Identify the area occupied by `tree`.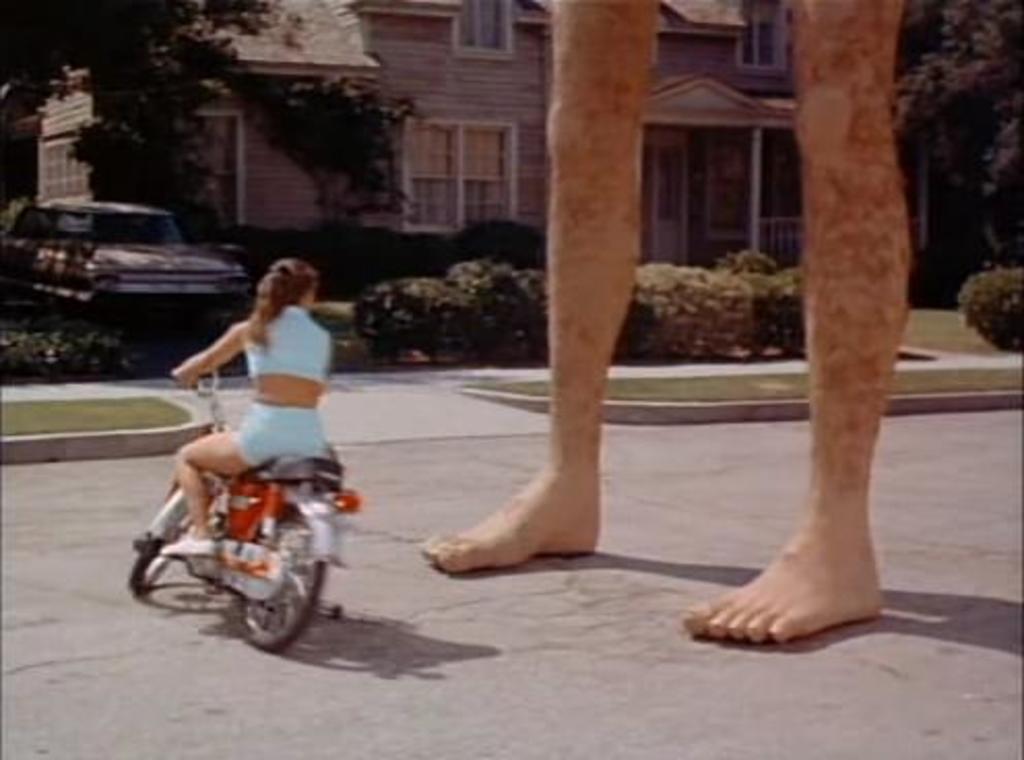
Area: [left=0, top=0, right=413, bottom=231].
